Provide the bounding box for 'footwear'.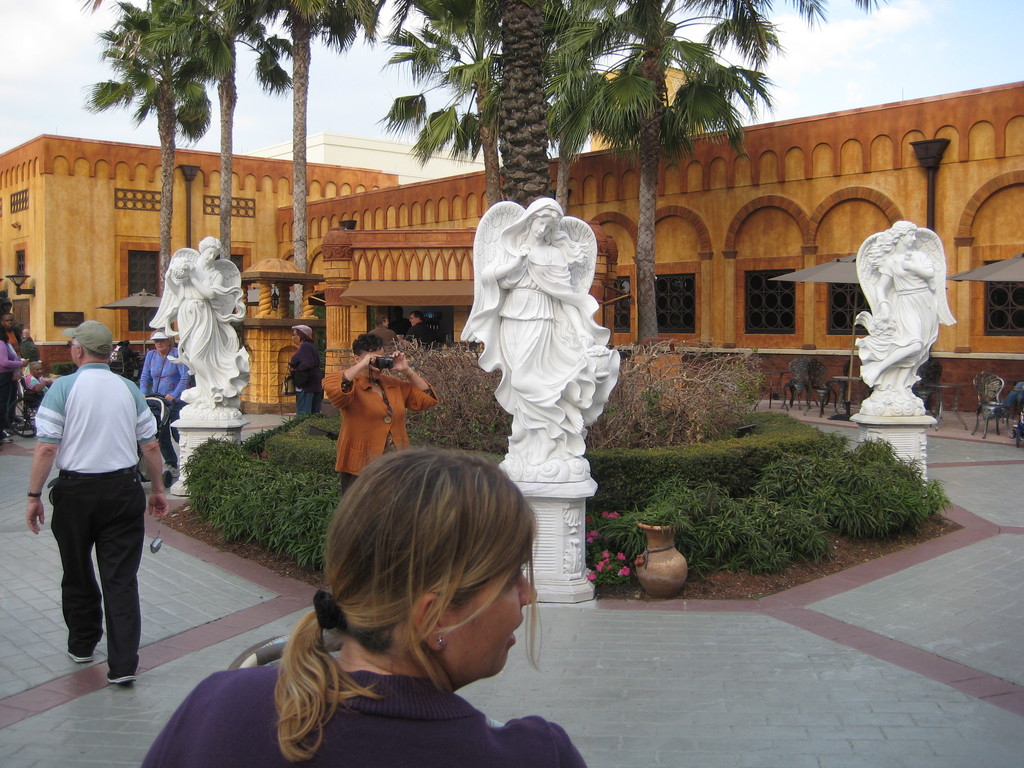
region(3, 436, 11, 442).
